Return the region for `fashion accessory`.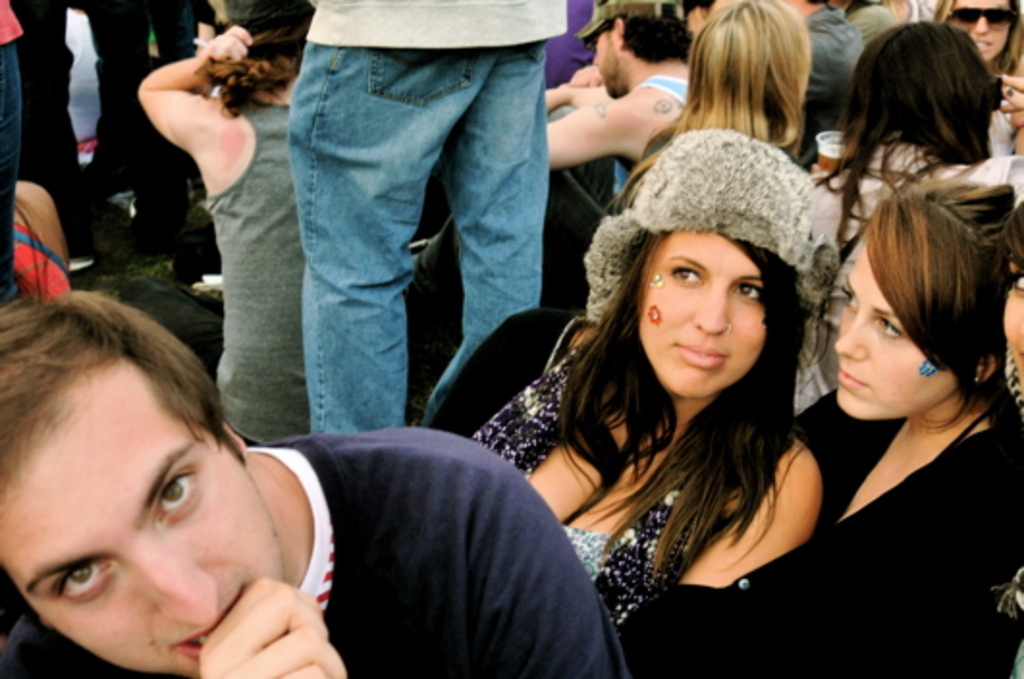
region(573, 0, 687, 41).
